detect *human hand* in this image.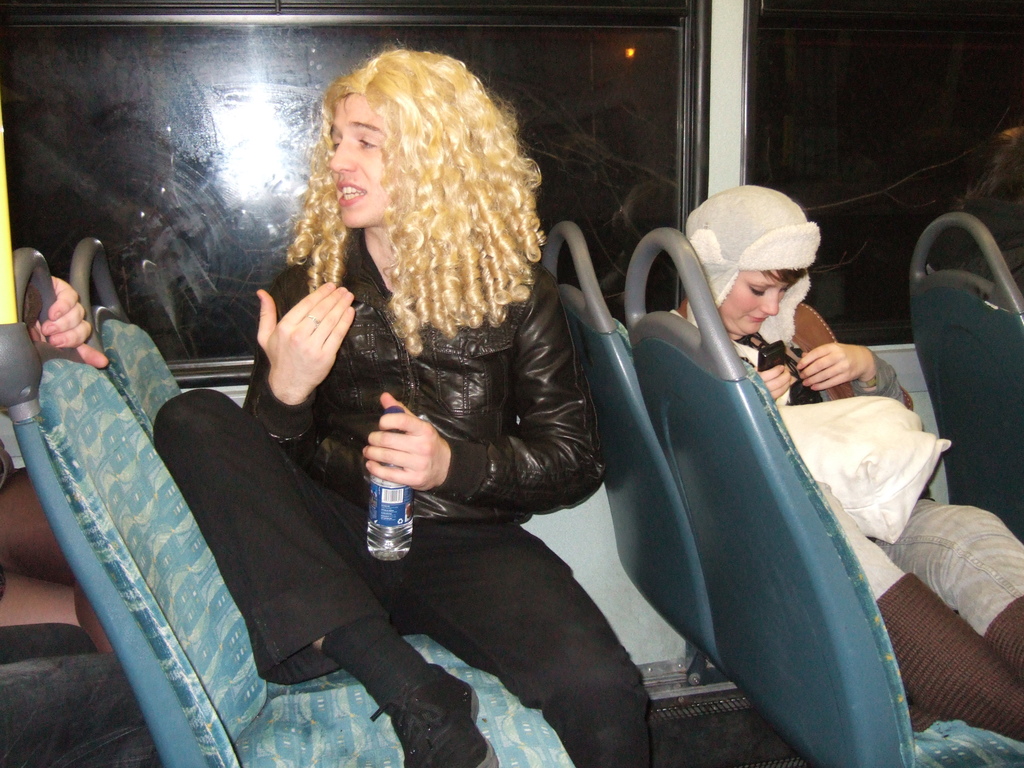
Detection: x1=755, y1=364, x2=795, y2=400.
